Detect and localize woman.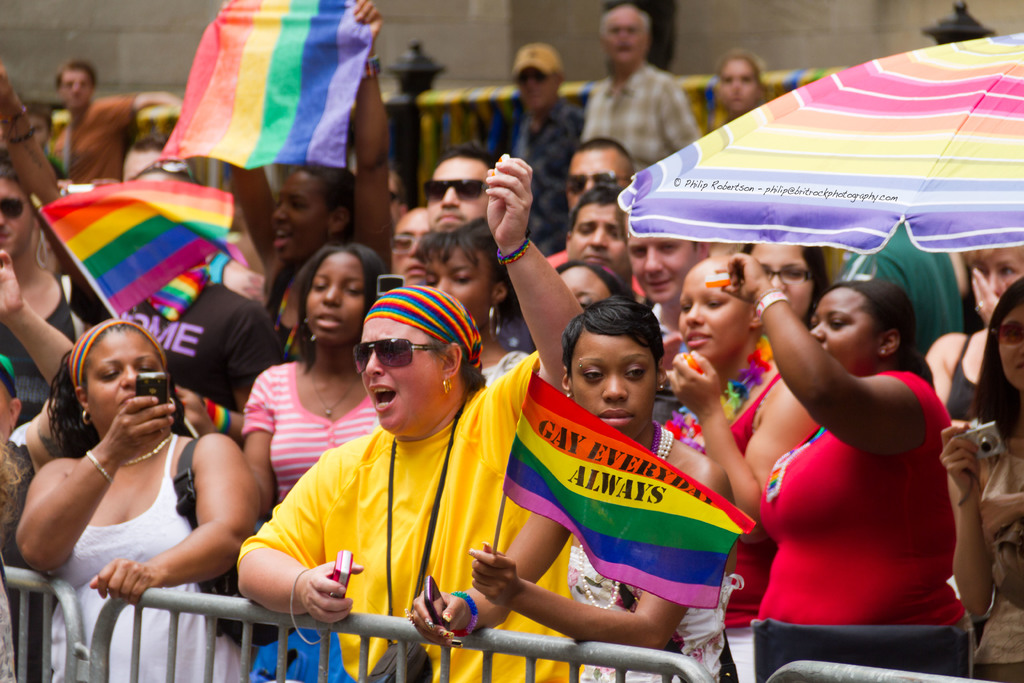
Localized at locate(733, 244, 829, 327).
